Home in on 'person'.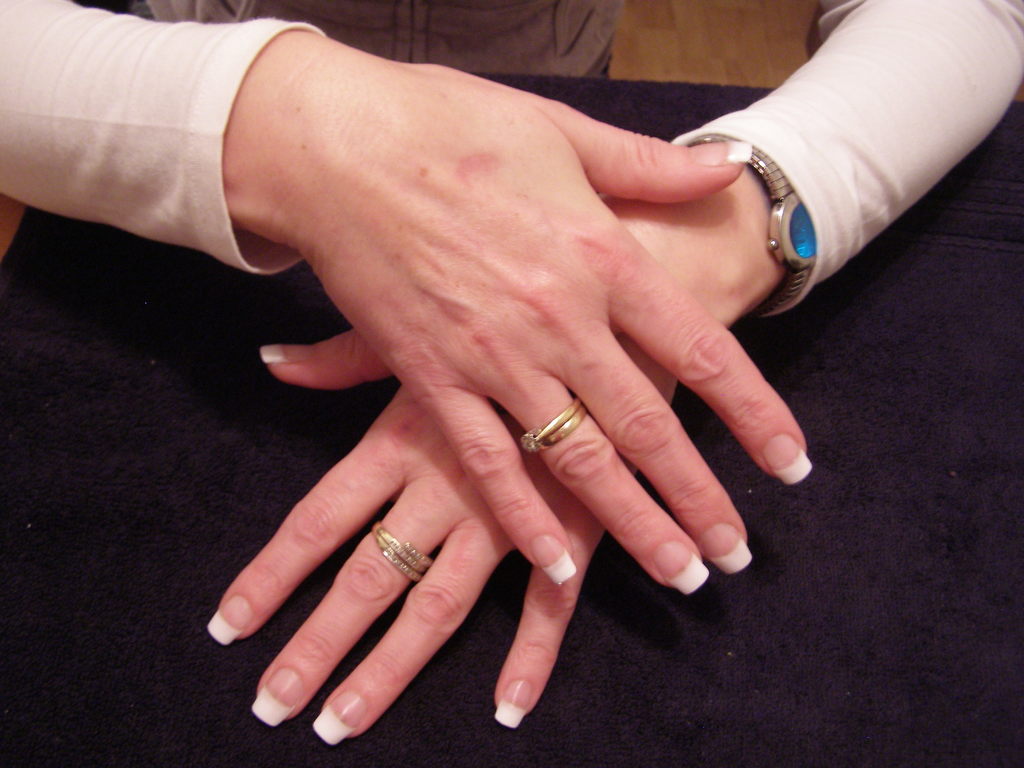
Homed in at BBox(0, 0, 1023, 767).
